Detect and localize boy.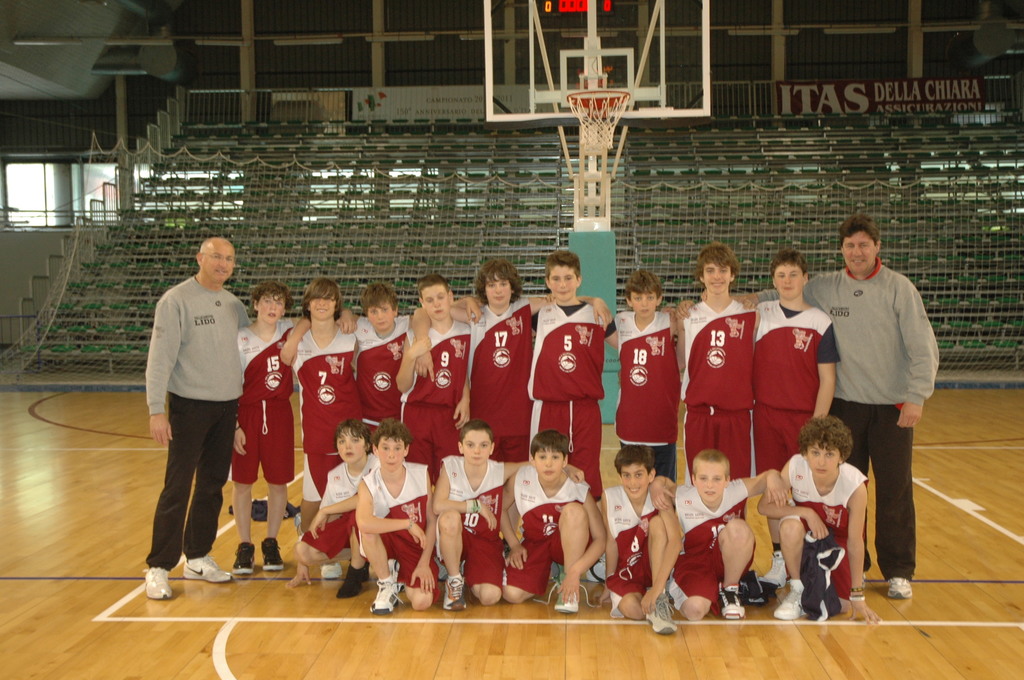
Localized at 395/273/472/581.
